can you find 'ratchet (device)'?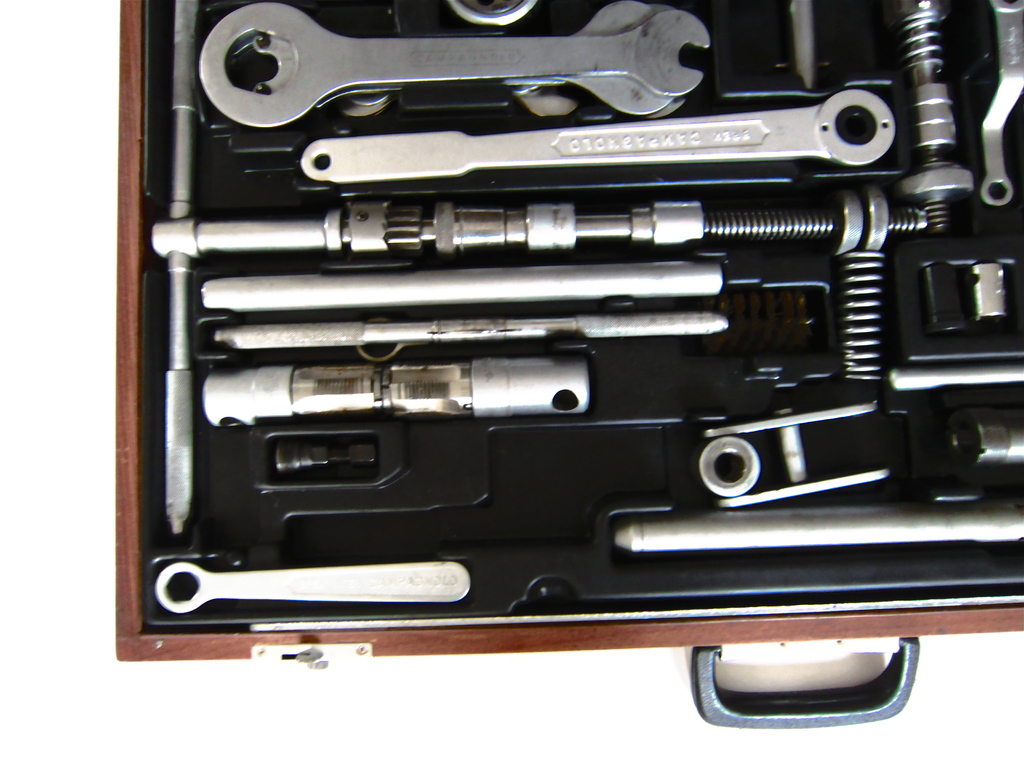
Yes, bounding box: BBox(200, 0, 682, 117).
